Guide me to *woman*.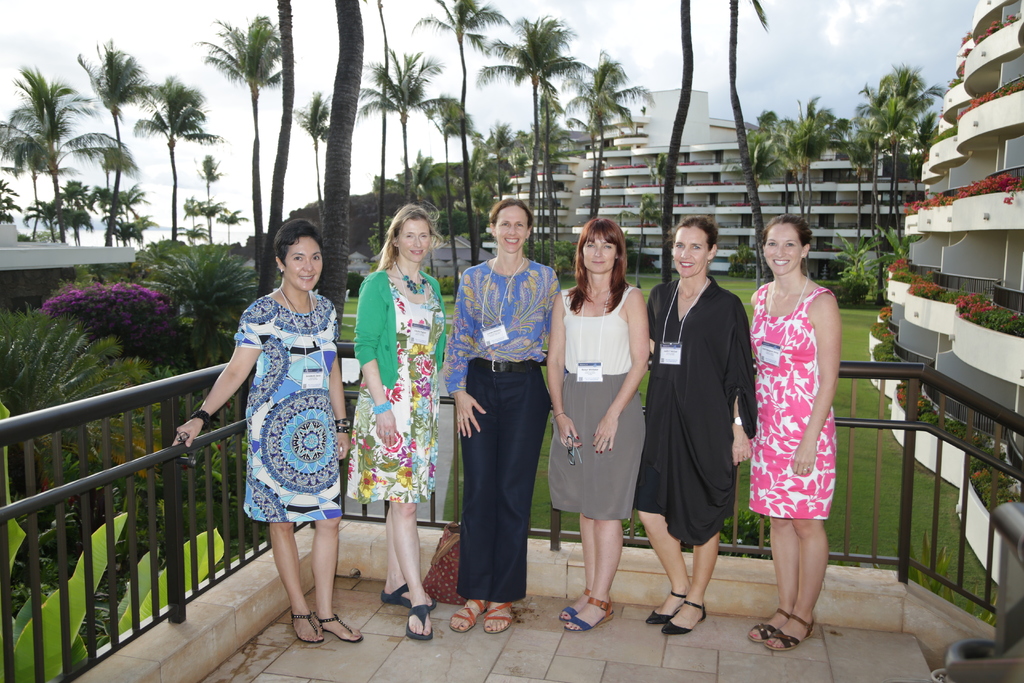
Guidance: bbox=(166, 219, 371, 654).
